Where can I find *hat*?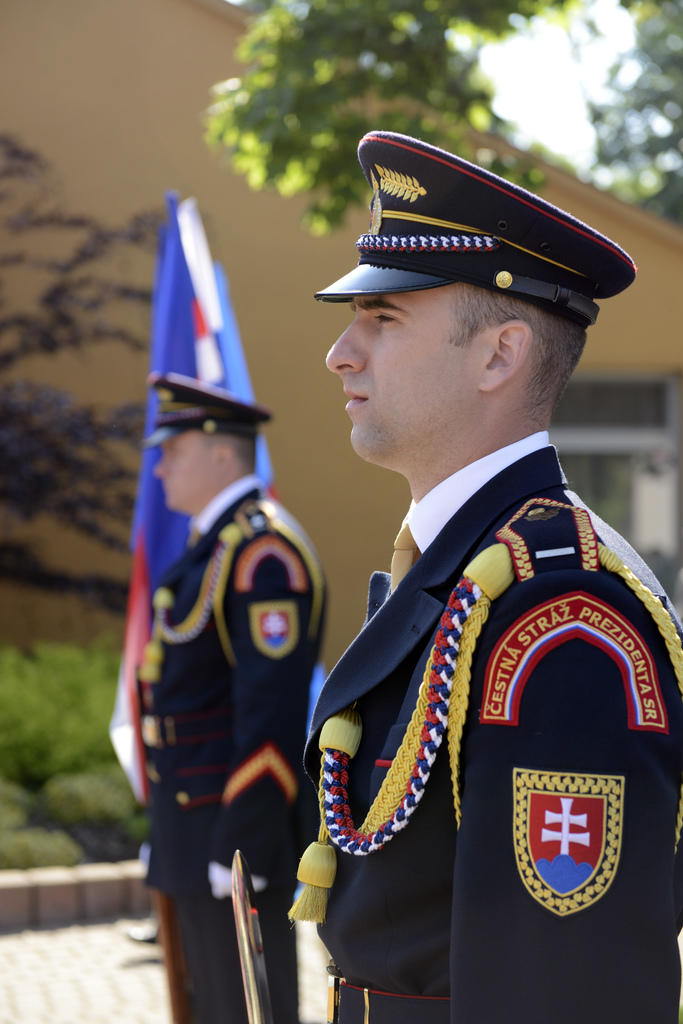
You can find it at [140, 370, 275, 450].
